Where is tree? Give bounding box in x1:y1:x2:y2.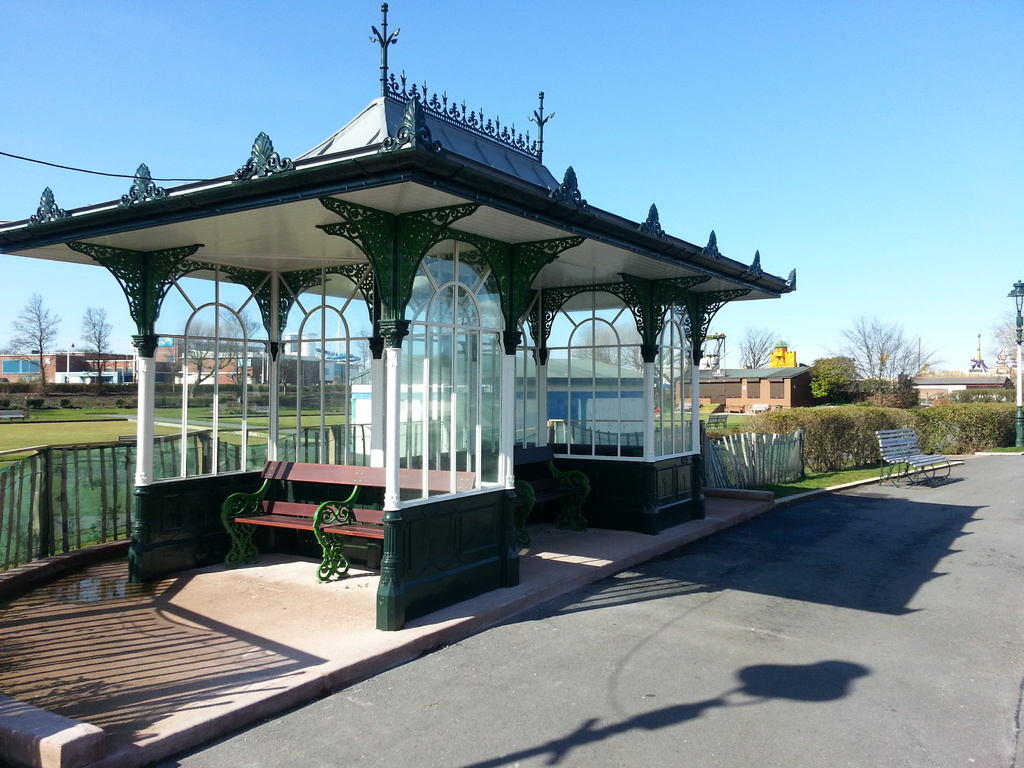
79:308:115:394.
